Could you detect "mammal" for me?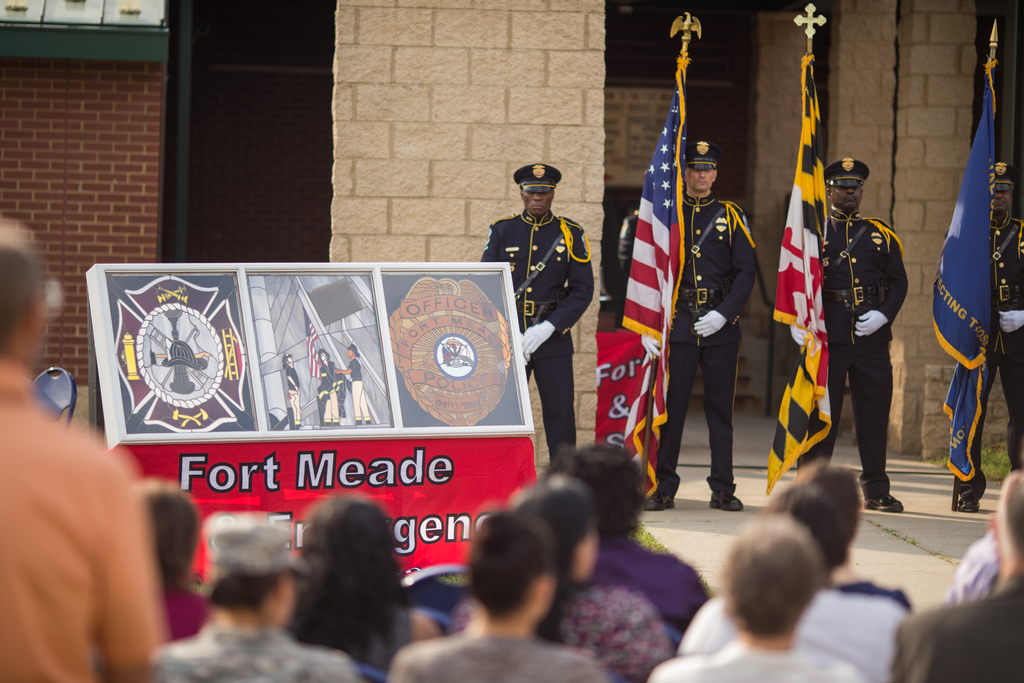
Detection result: {"left": 336, "top": 343, "right": 373, "bottom": 423}.
